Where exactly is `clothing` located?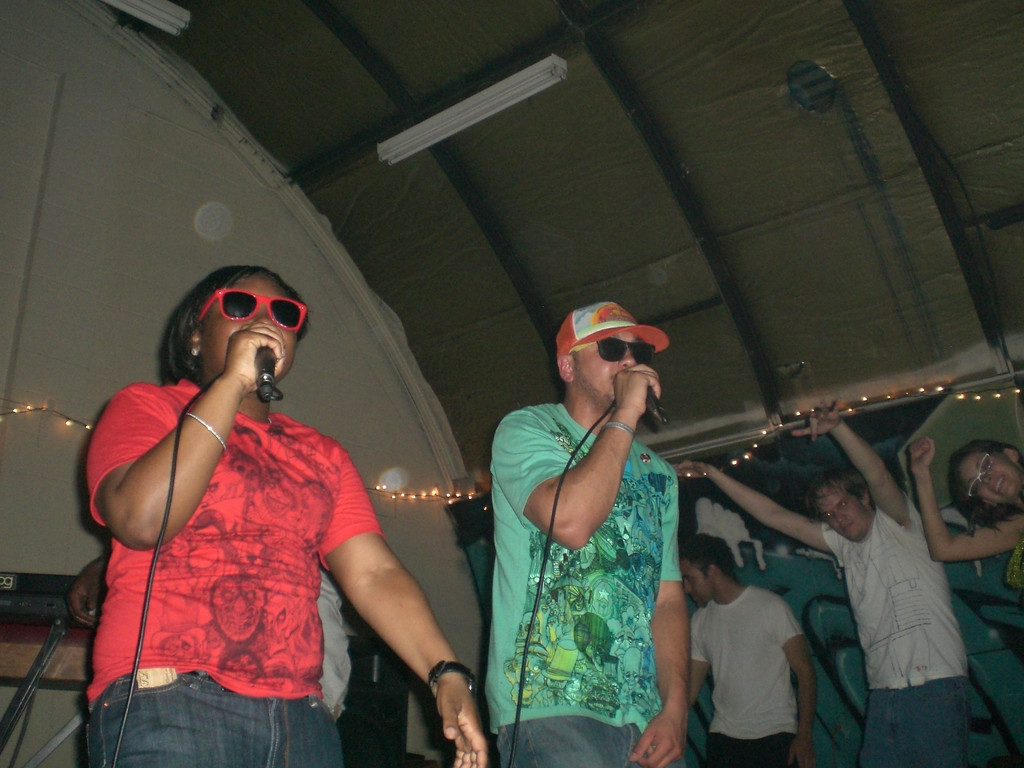
Its bounding box is [86,369,390,767].
